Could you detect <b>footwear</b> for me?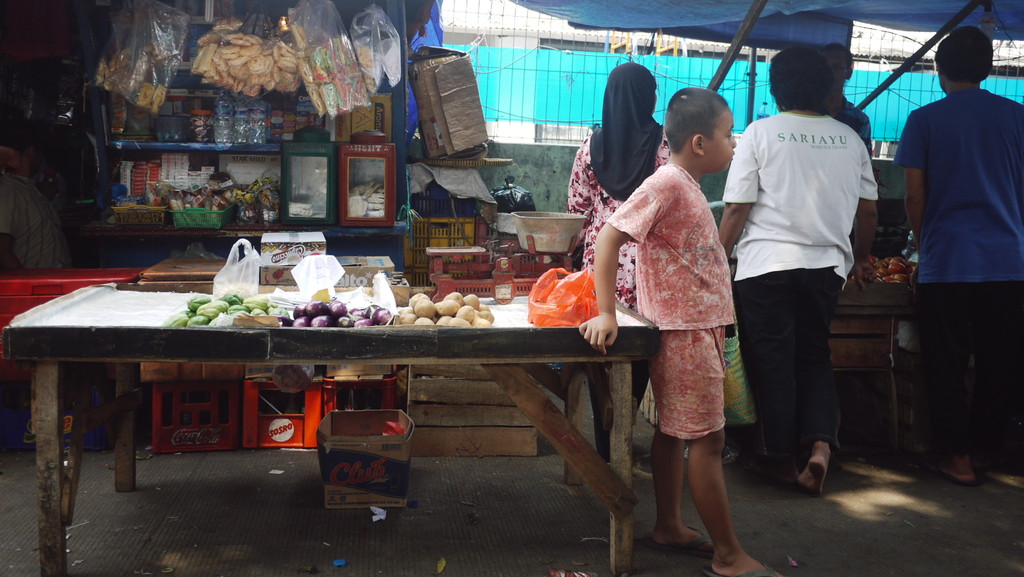
Detection result: [left=705, top=569, right=781, bottom=576].
